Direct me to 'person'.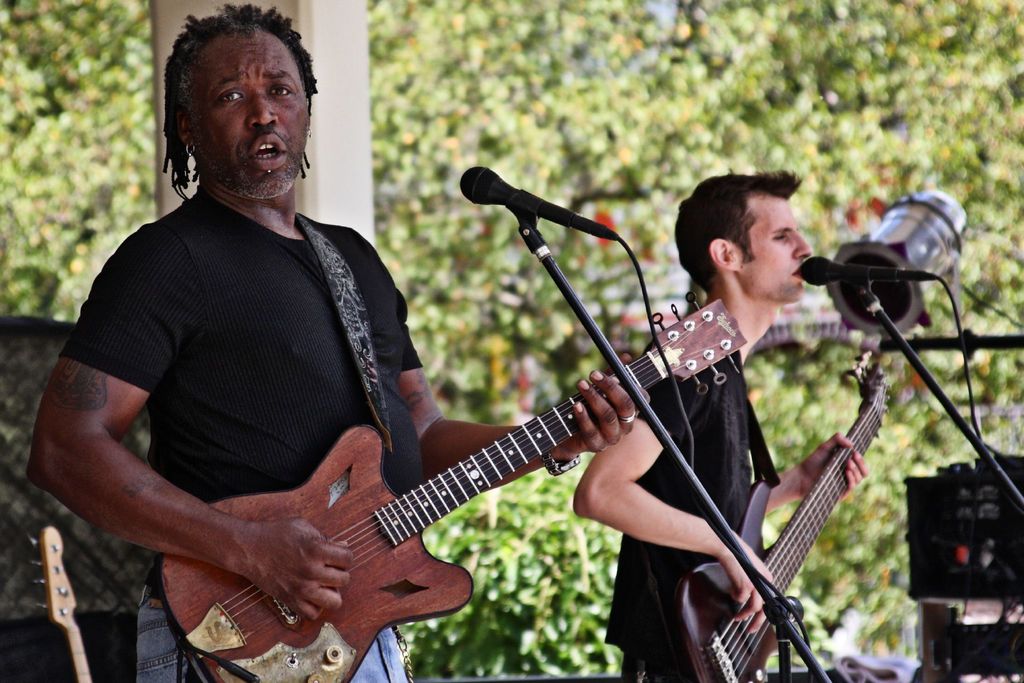
Direction: <box>570,170,874,682</box>.
